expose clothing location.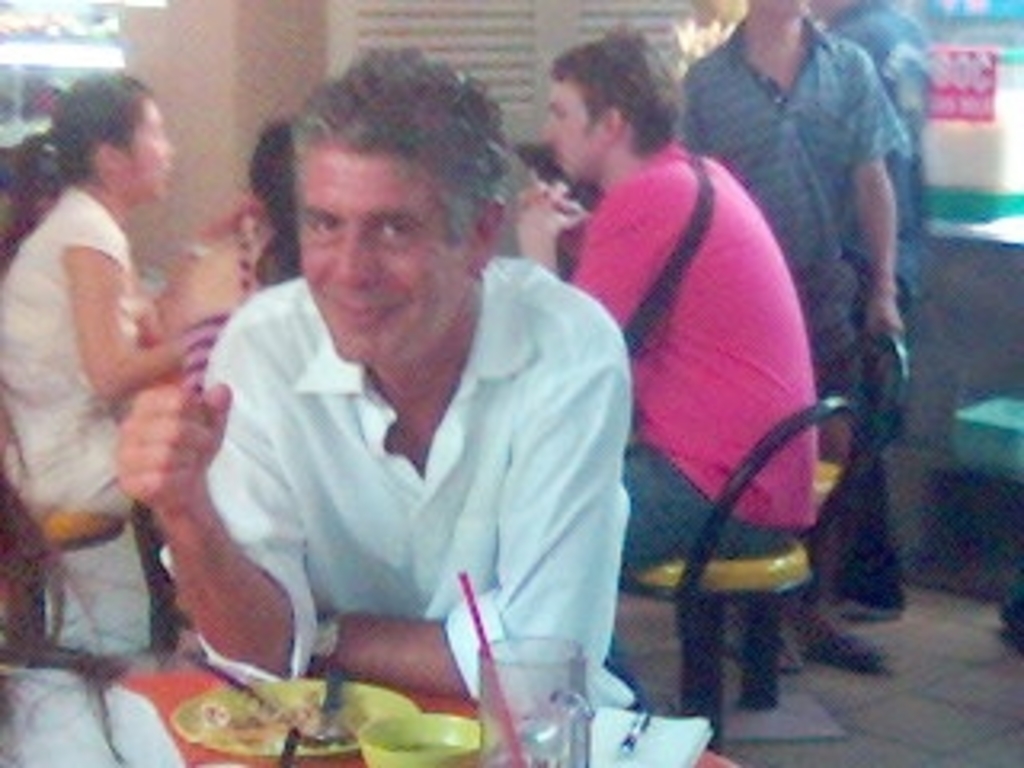
Exposed at (x1=0, y1=189, x2=198, y2=656).
